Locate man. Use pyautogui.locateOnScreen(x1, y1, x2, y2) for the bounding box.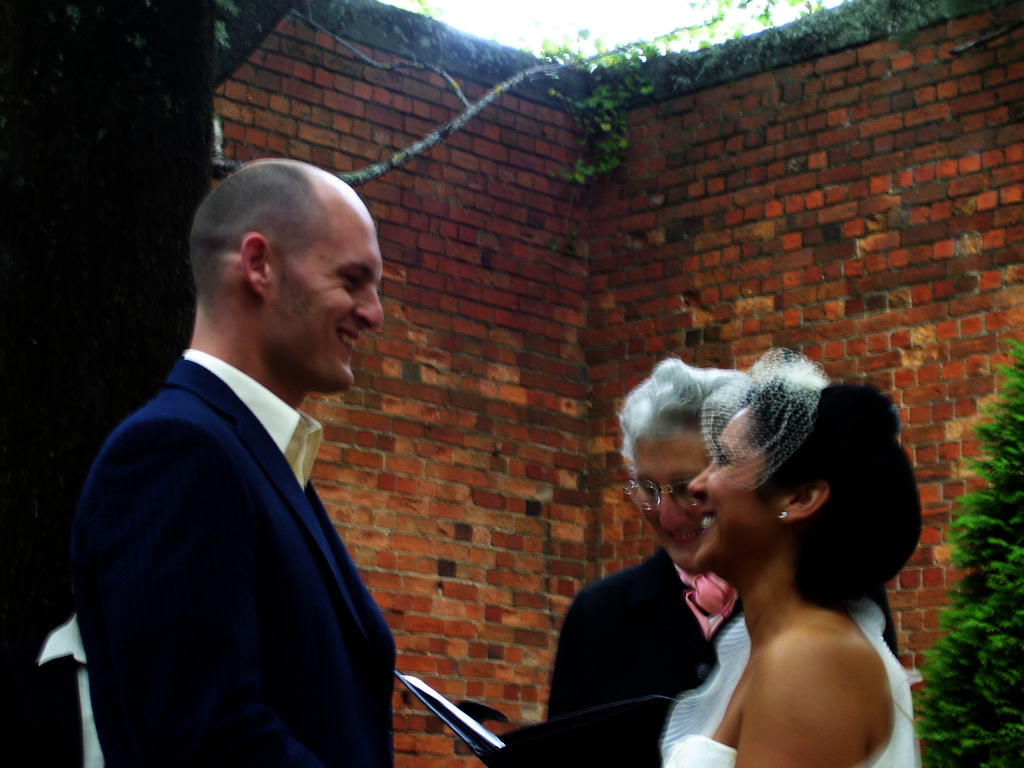
pyautogui.locateOnScreen(61, 146, 421, 767).
